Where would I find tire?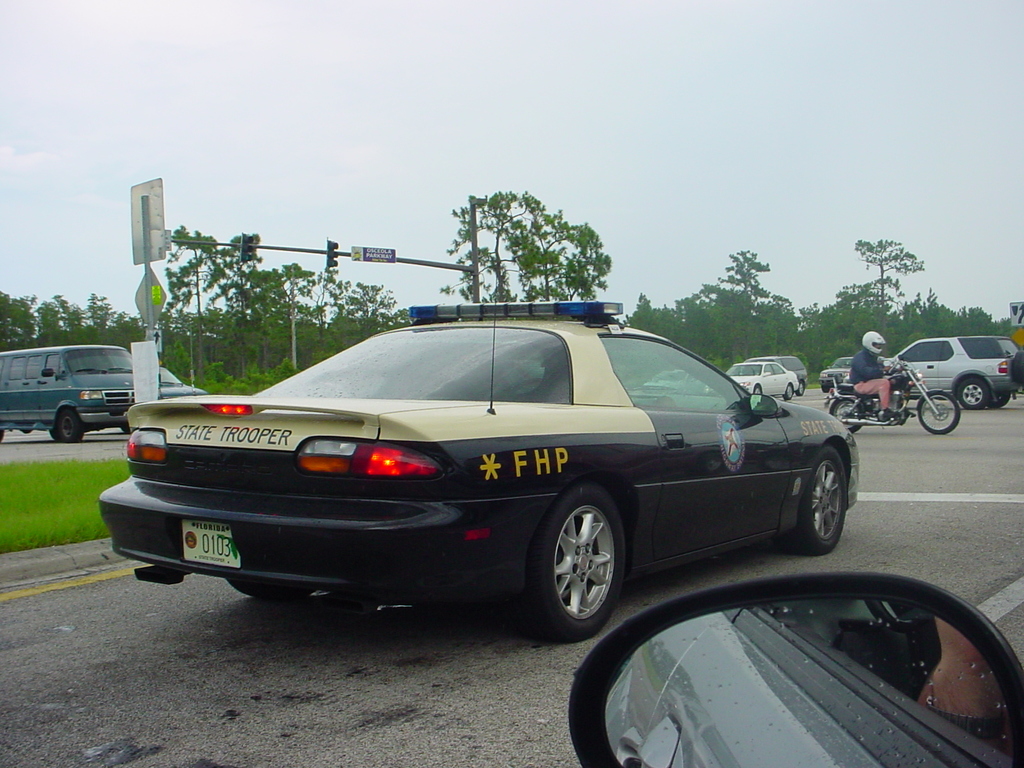
At x1=822 y1=385 x2=832 y2=392.
